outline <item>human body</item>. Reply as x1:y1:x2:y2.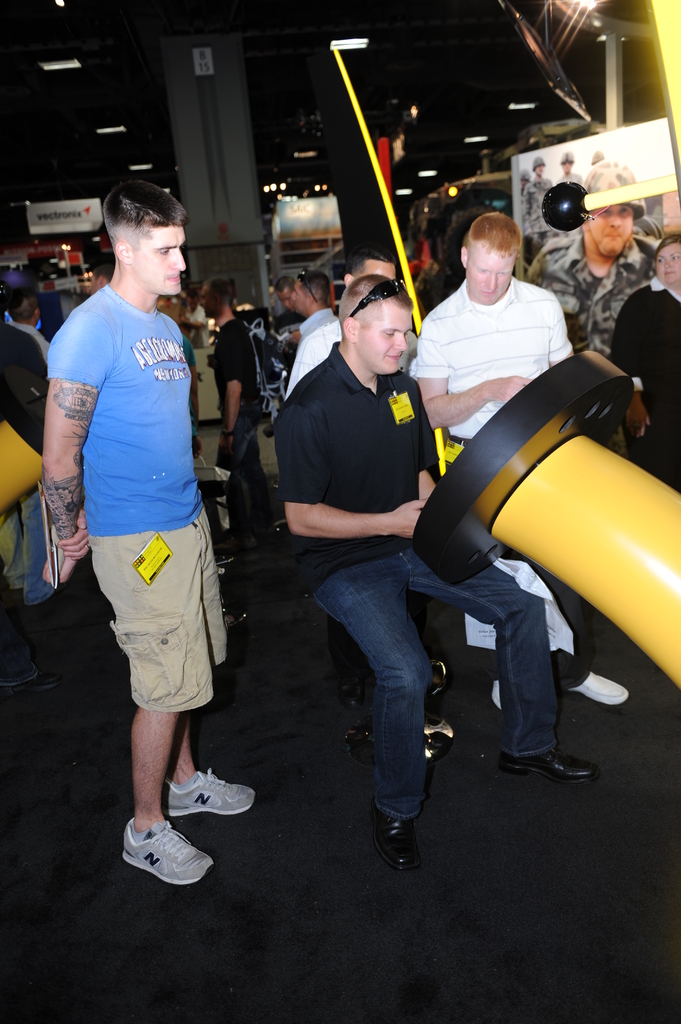
517:226:657:354.
